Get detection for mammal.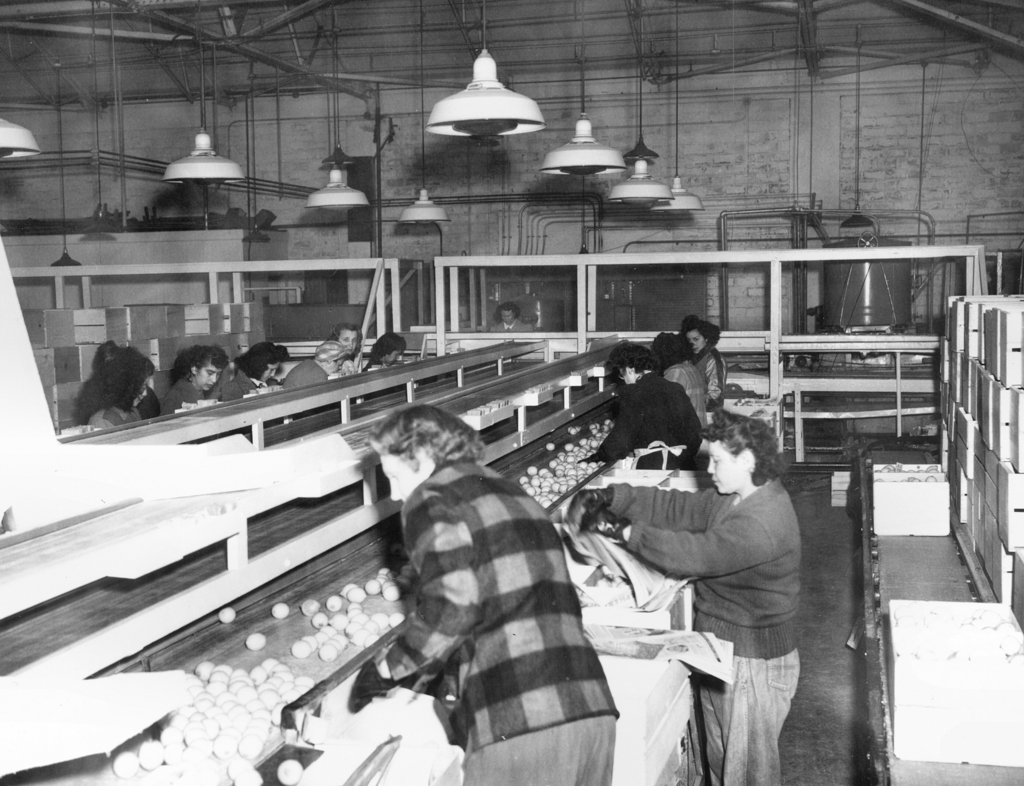
Detection: 330/324/366/373.
